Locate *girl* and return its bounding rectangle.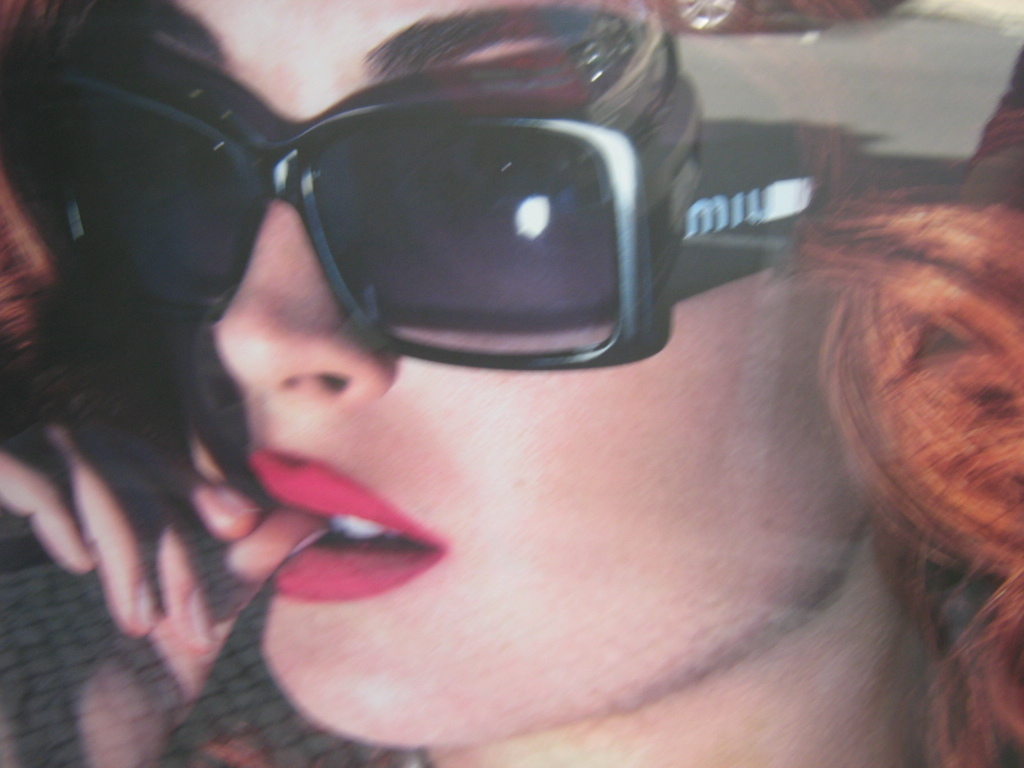
box=[0, 0, 1023, 767].
